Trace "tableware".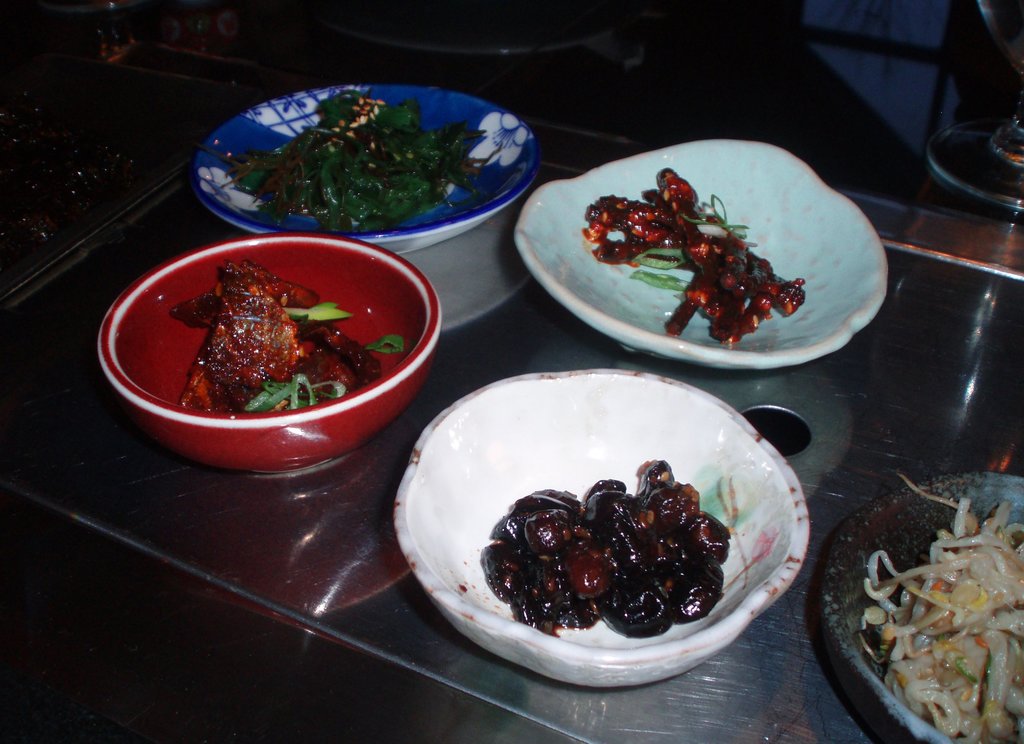
Traced to <box>822,459,1023,743</box>.
